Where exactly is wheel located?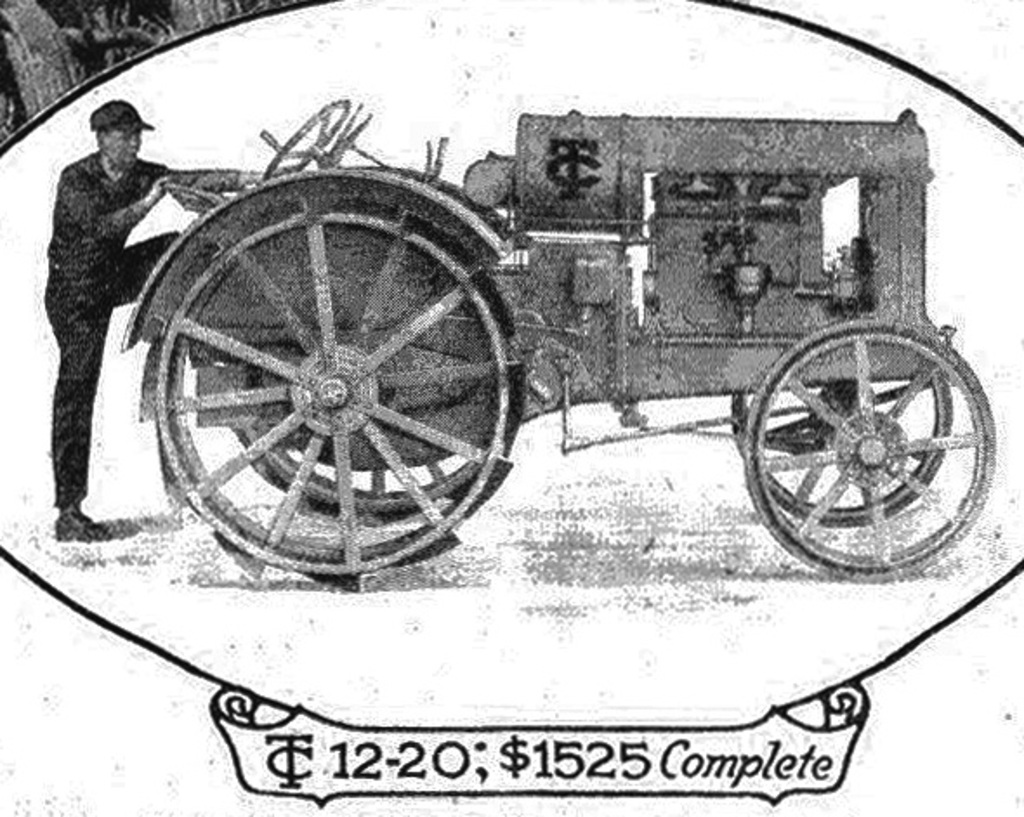
Its bounding box is [266, 101, 354, 179].
